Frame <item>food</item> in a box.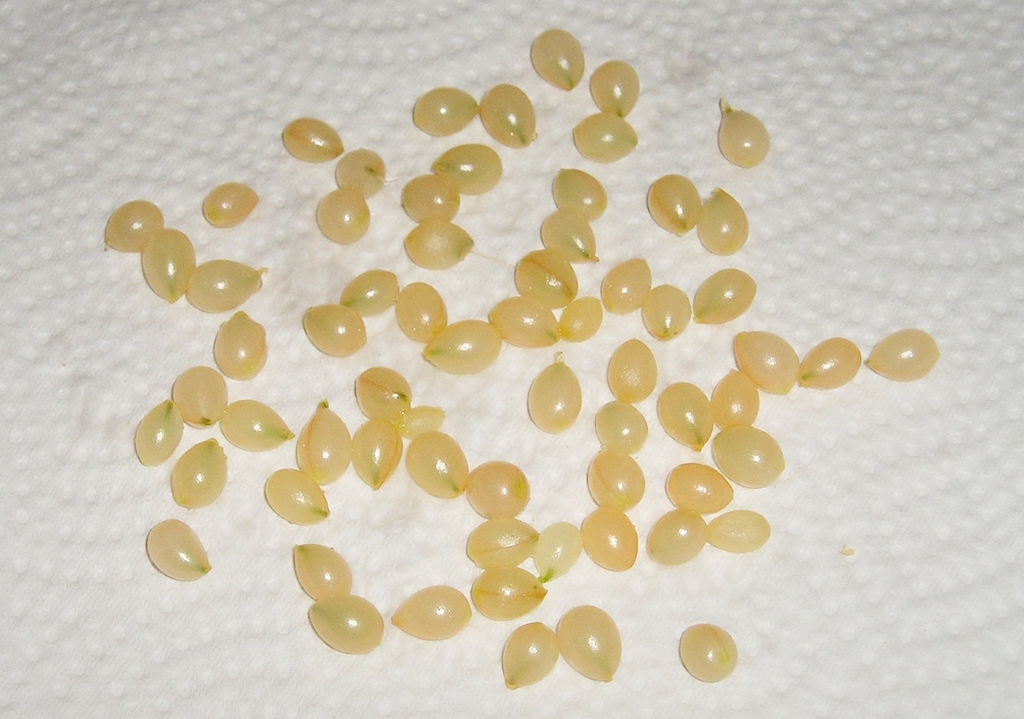
bbox(400, 173, 461, 225).
